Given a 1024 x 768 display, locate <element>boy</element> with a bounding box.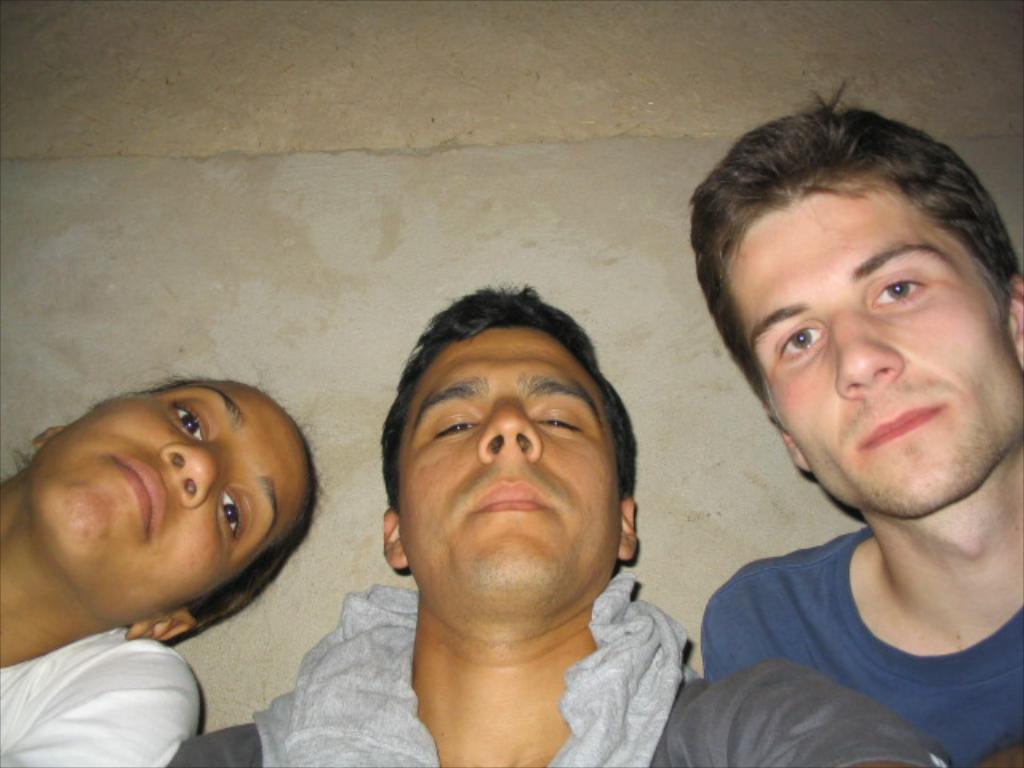
Located: locate(662, 77, 1023, 749).
